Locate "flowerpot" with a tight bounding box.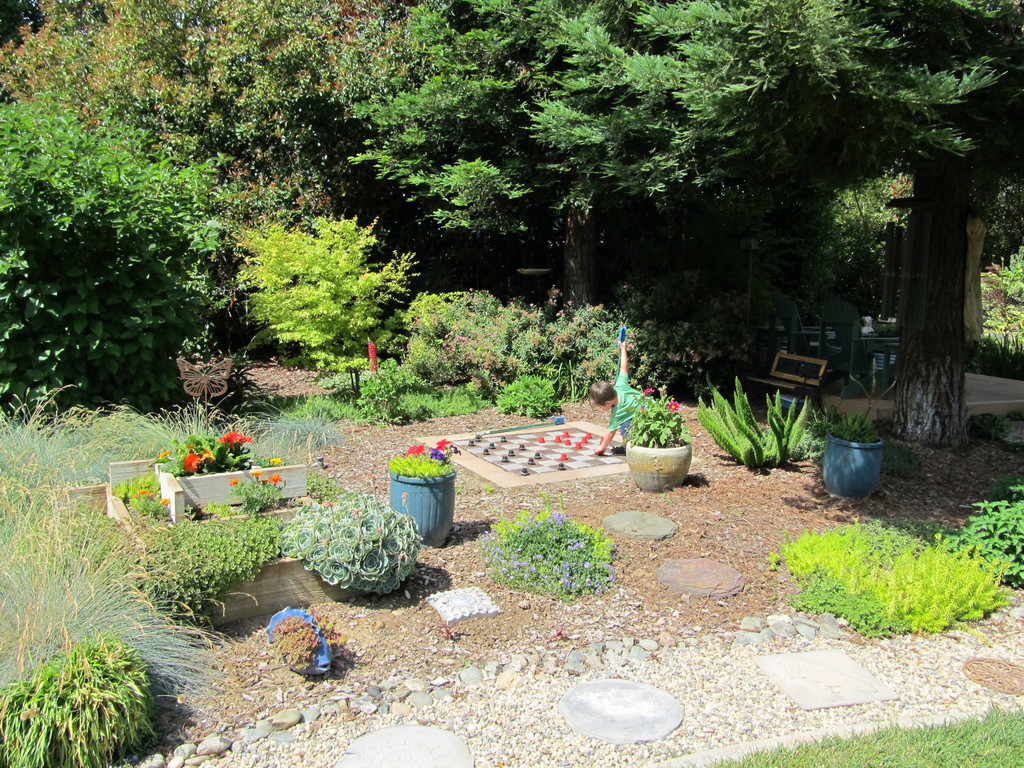
(387, 454, 464, 541).
